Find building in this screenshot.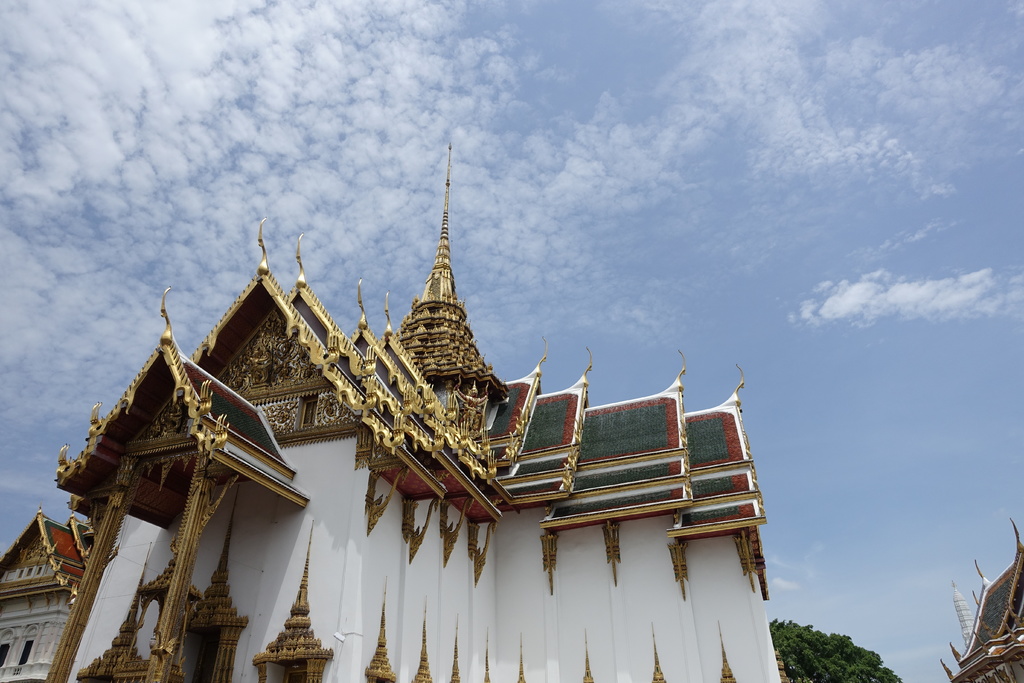
The bounding box for building is (0, 144, 788, 682).
